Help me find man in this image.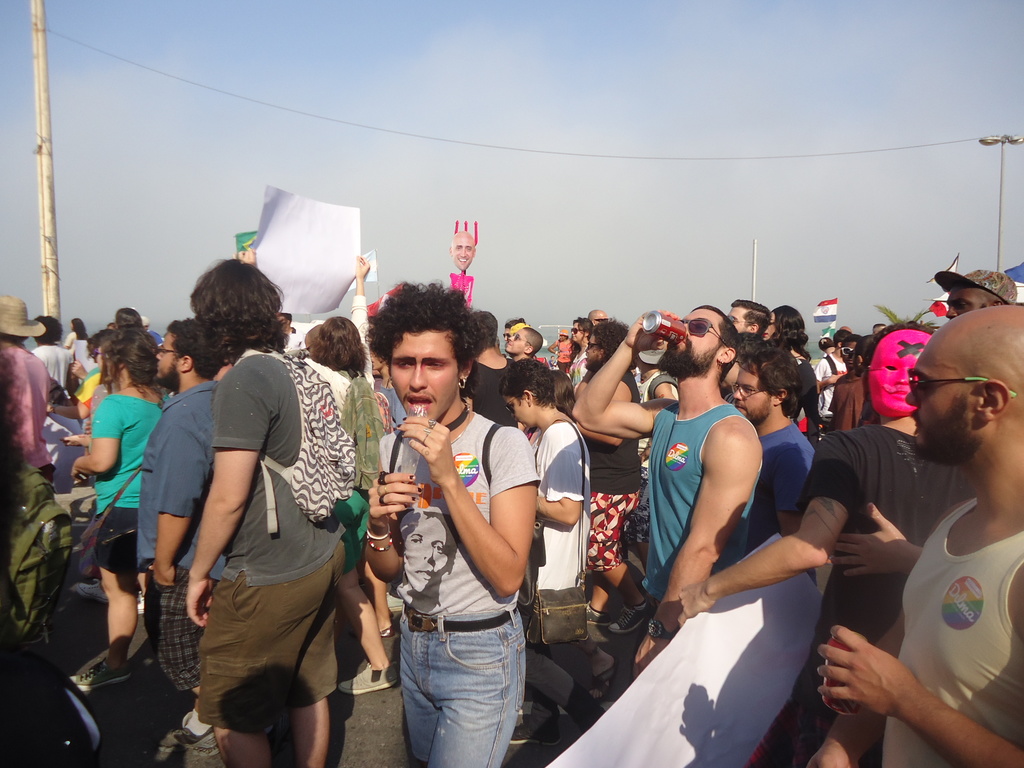
Found it: 138:319:225:757.
